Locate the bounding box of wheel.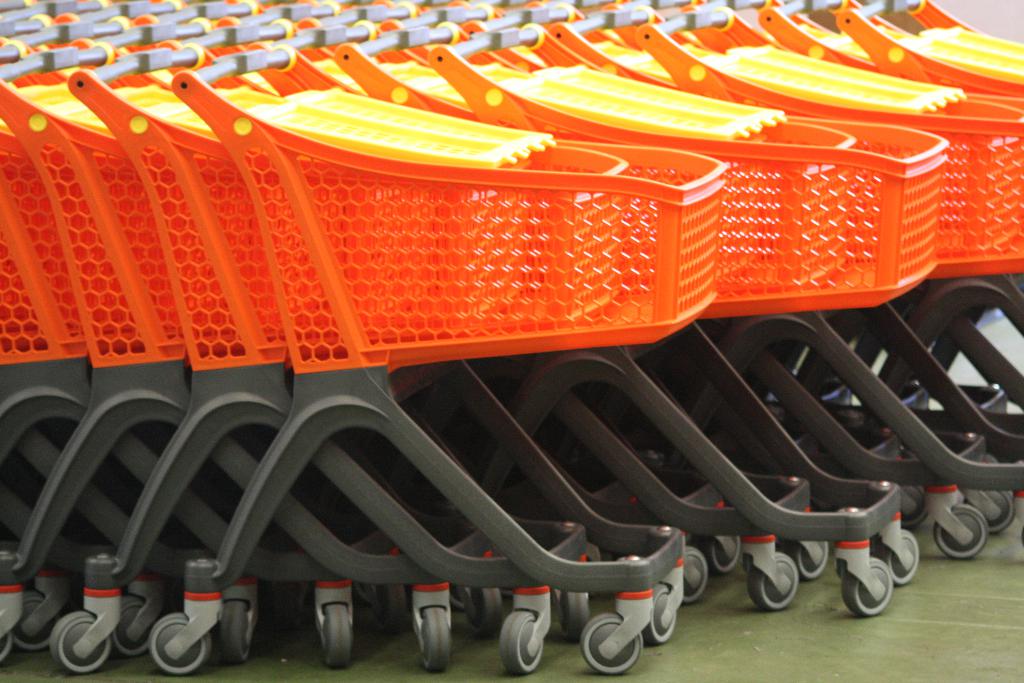
Bounding box: (680,548,706,602).
